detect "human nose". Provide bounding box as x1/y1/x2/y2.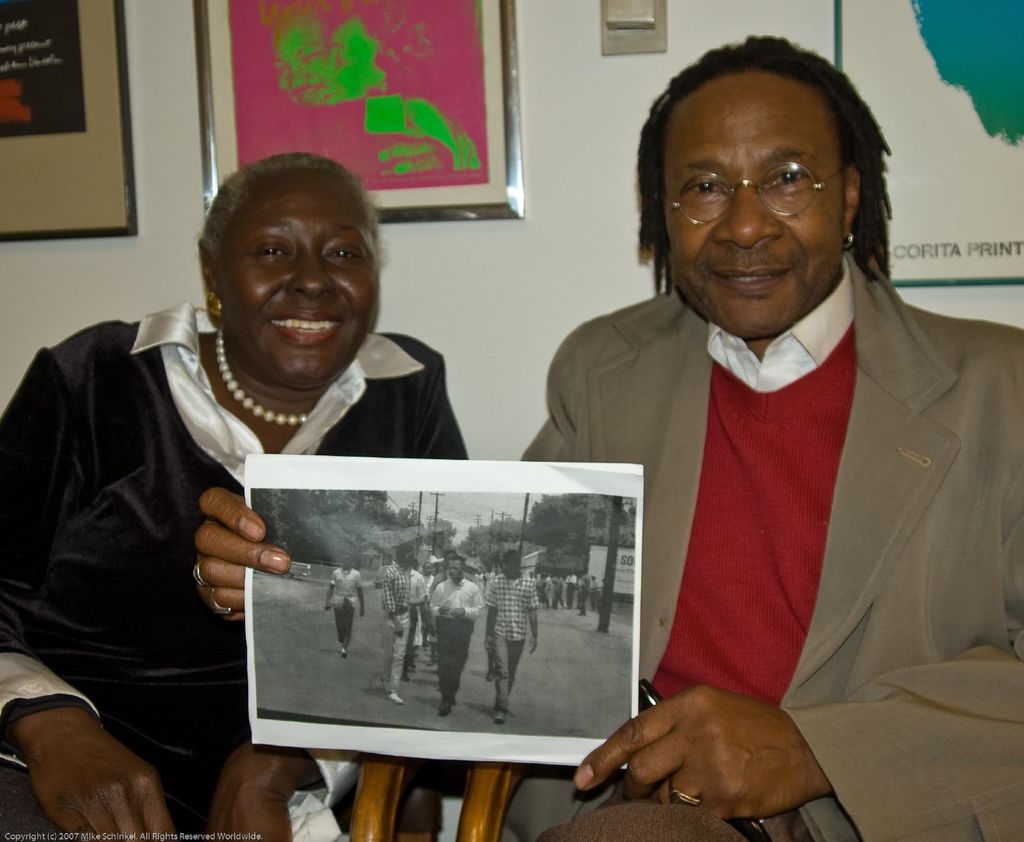
712/178/781/249.
